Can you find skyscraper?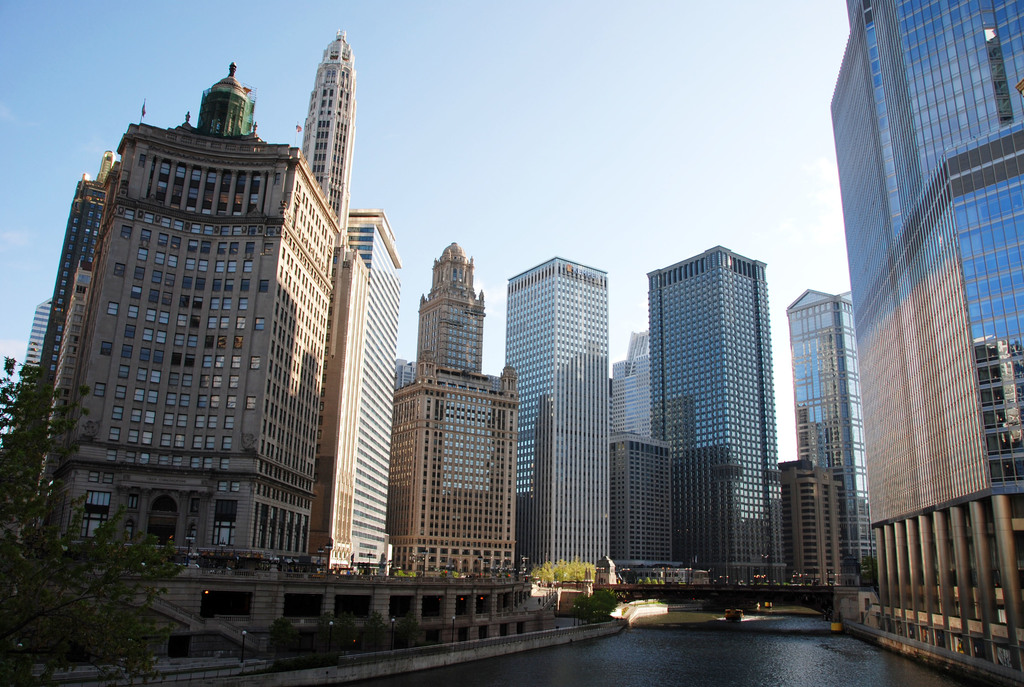
Yes, bounding box: locate(499, 256, 612, 588).
